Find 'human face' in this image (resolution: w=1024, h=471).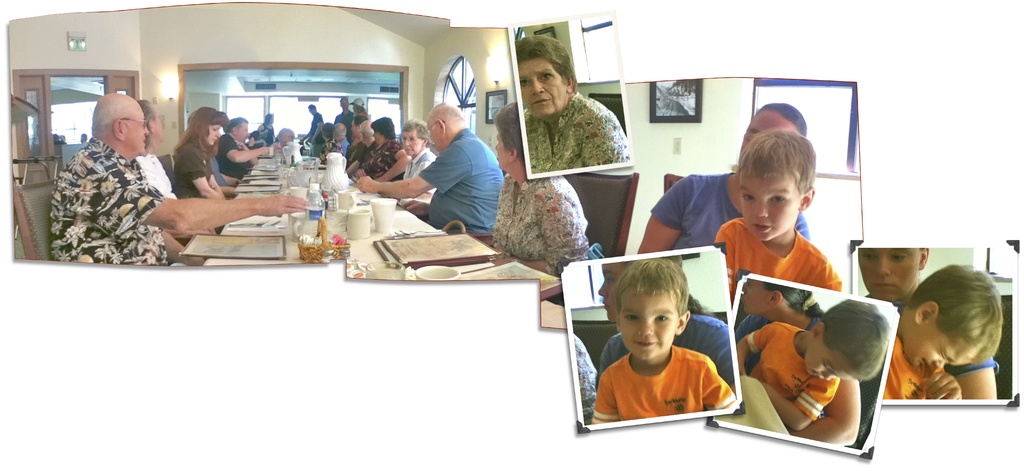
box(618, 289, 676, 363).
